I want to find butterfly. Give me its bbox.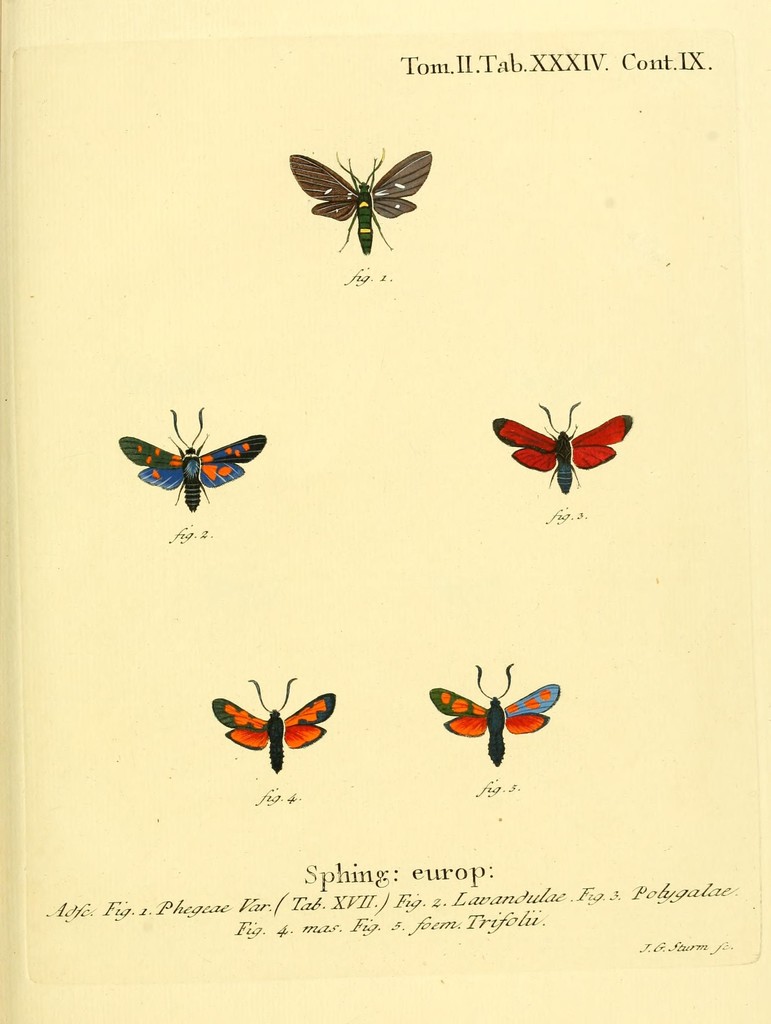
pyautogui.locateOnScreen(424, 662, 566, 767).
